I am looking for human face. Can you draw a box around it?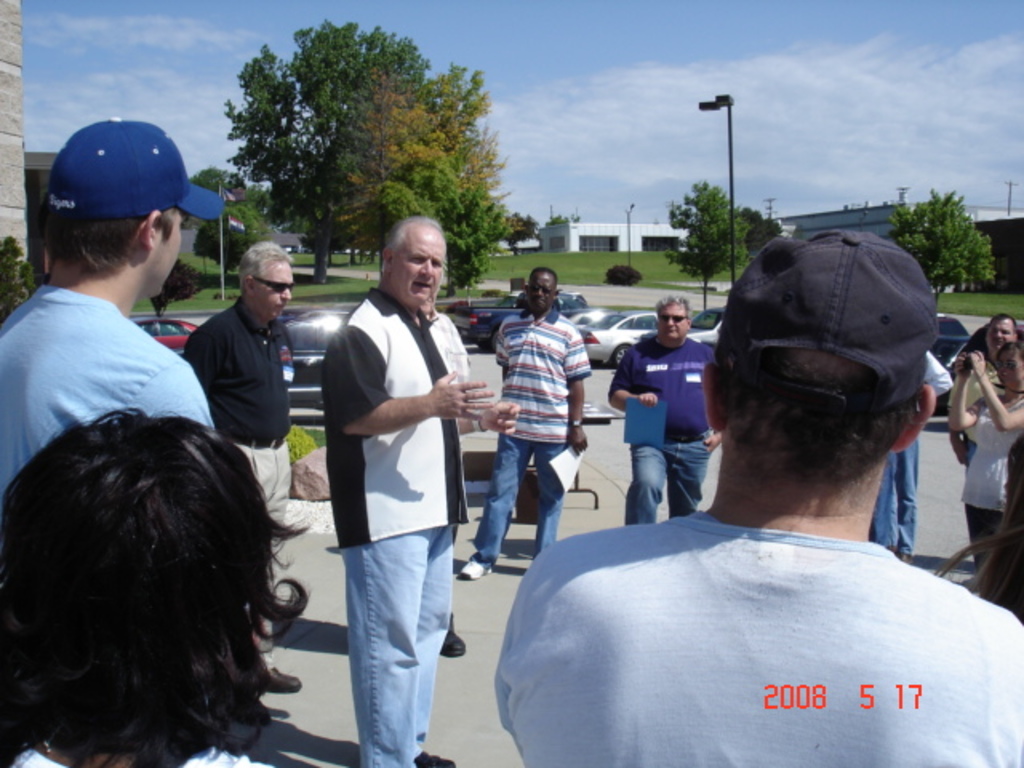
Sure, the bounding box is [left=149, top=216, right=184, bottom=296].
